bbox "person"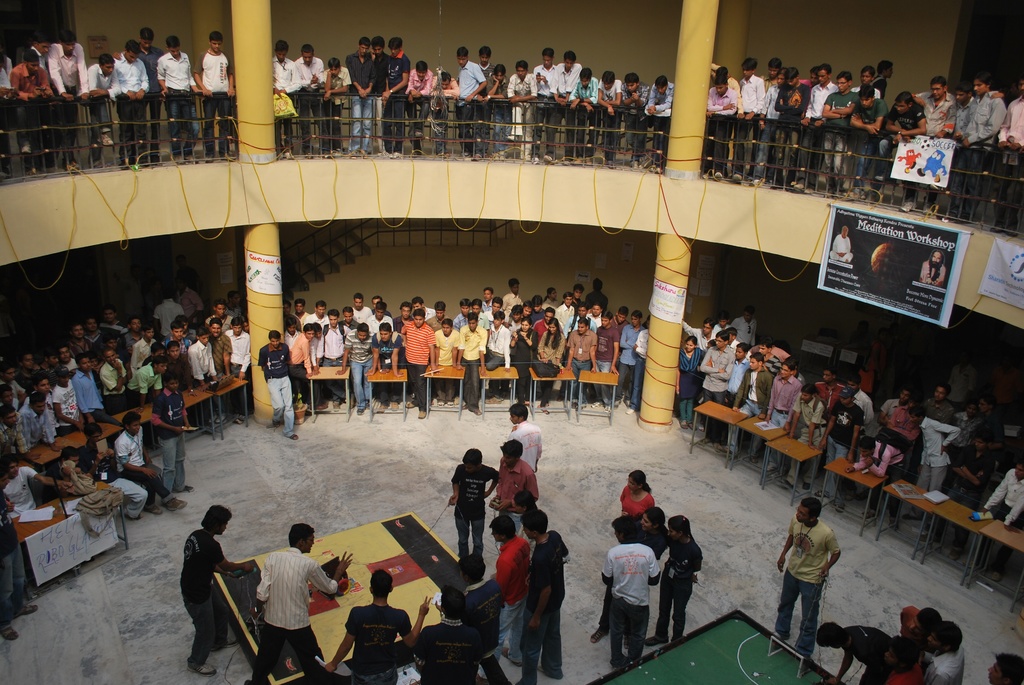
region(698, 334, 733, 445)
